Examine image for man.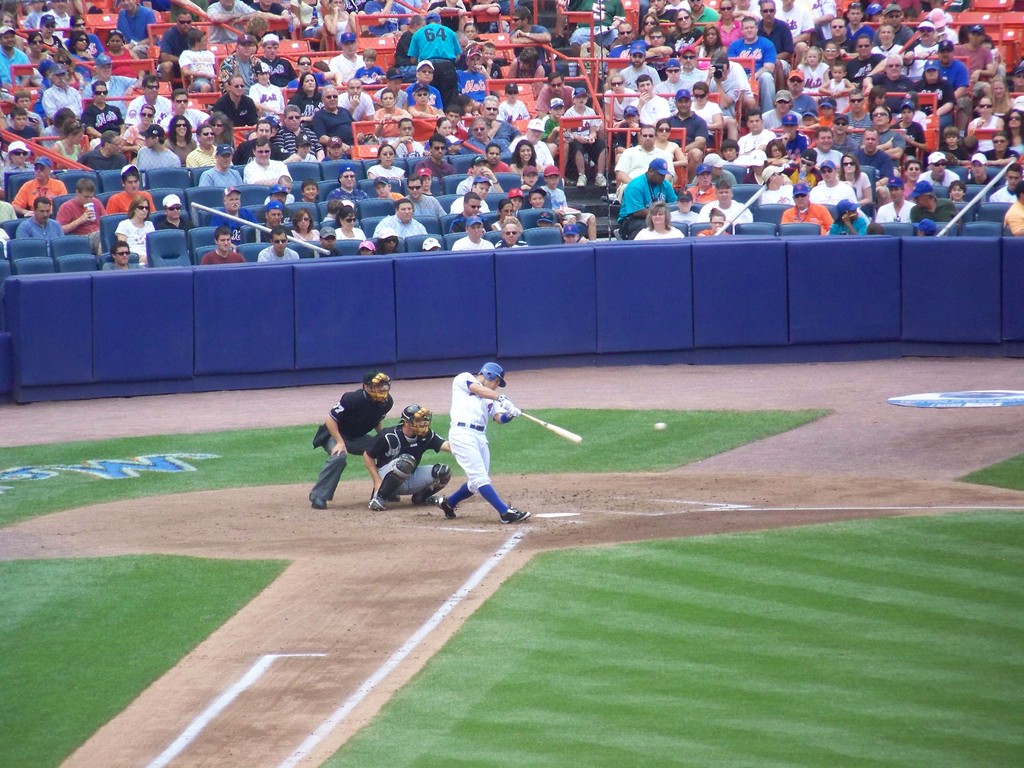
Examination result: Rect(687, 0, 716, 28).
